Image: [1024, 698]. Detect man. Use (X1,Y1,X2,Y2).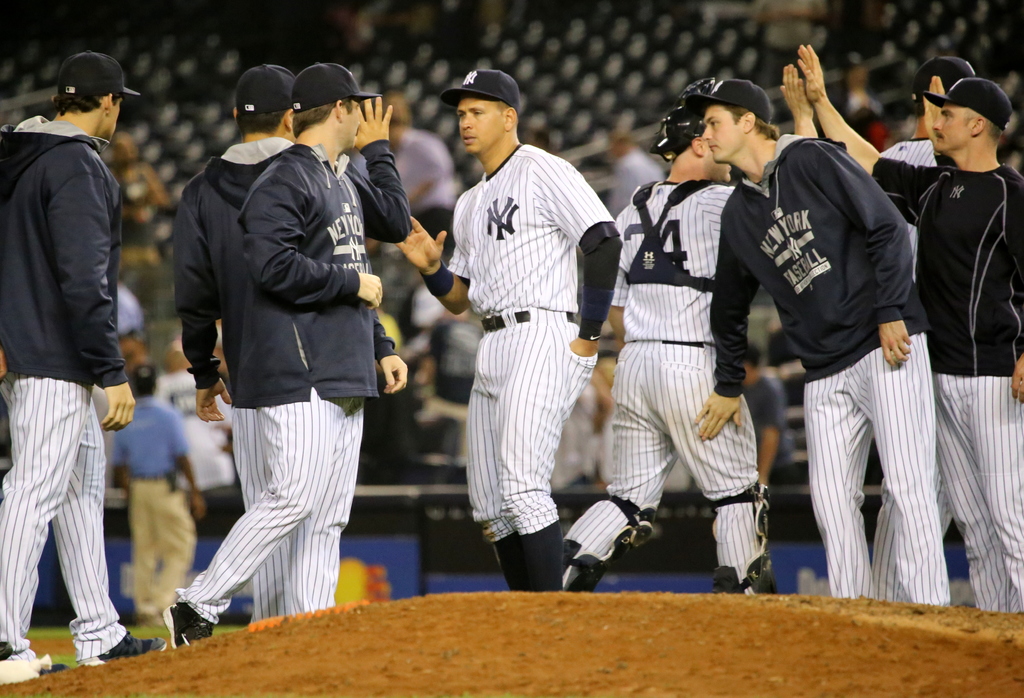
(570,62,824,588).
